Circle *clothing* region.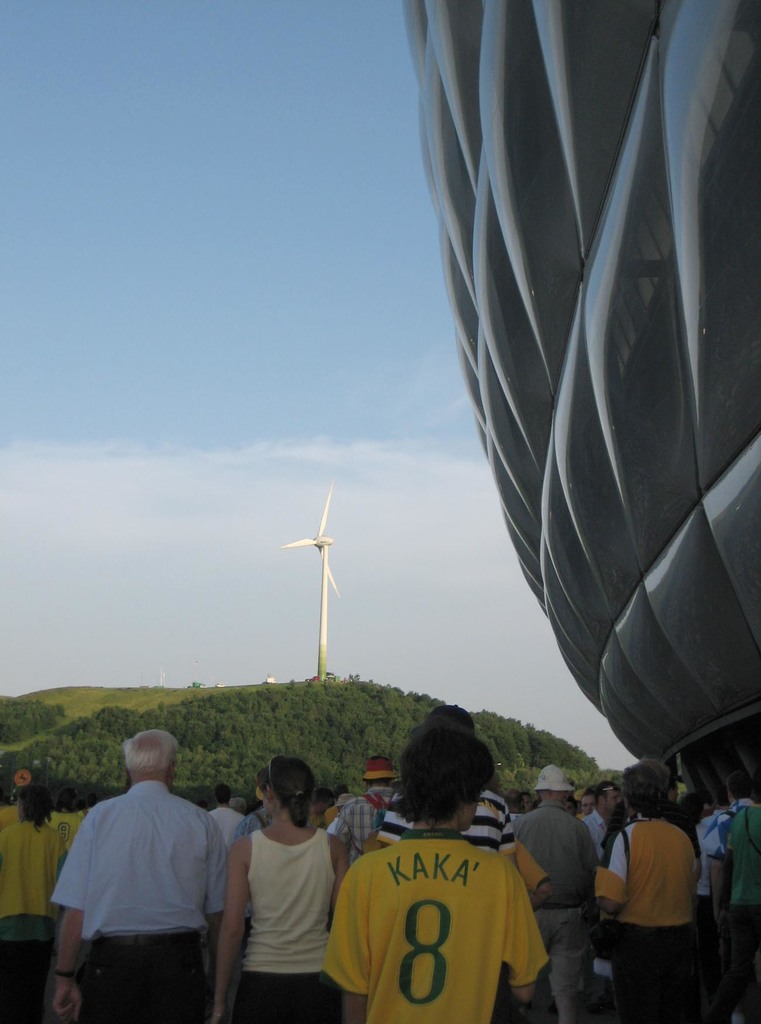
Region: {"left": 238, "top": 809, "right": 338, "bottom": 1023}.
